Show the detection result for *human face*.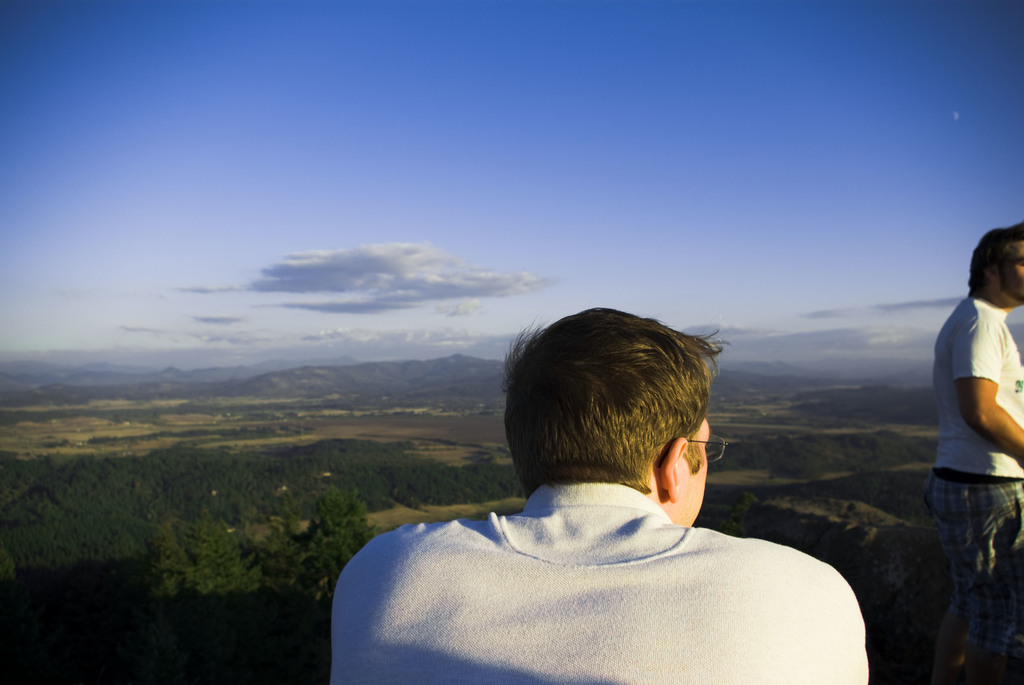
997 240 1023 305.
